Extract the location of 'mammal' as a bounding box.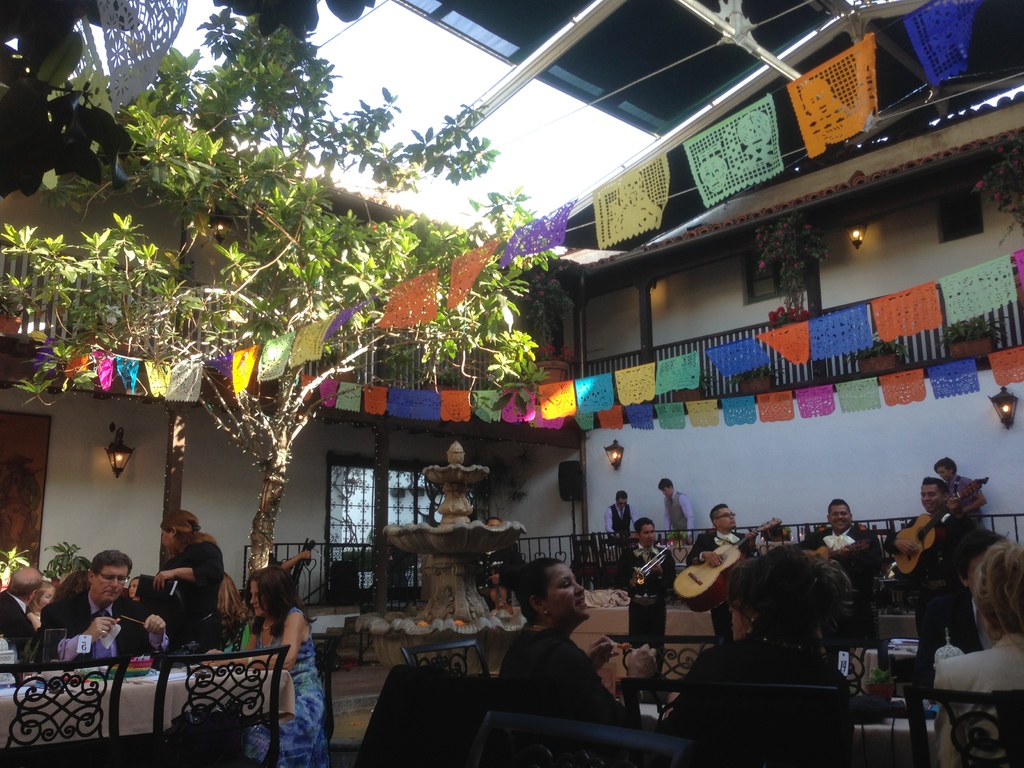
select_region(939, 457, 986, 529).
